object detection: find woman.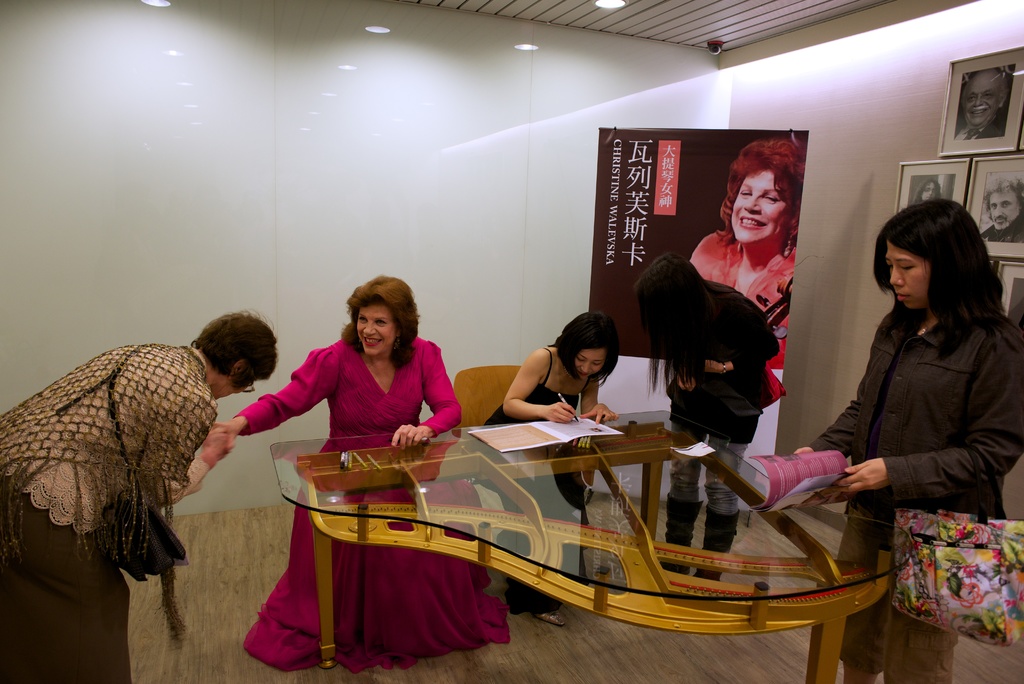
(left=690, top=136, right=810, bottom=370).
